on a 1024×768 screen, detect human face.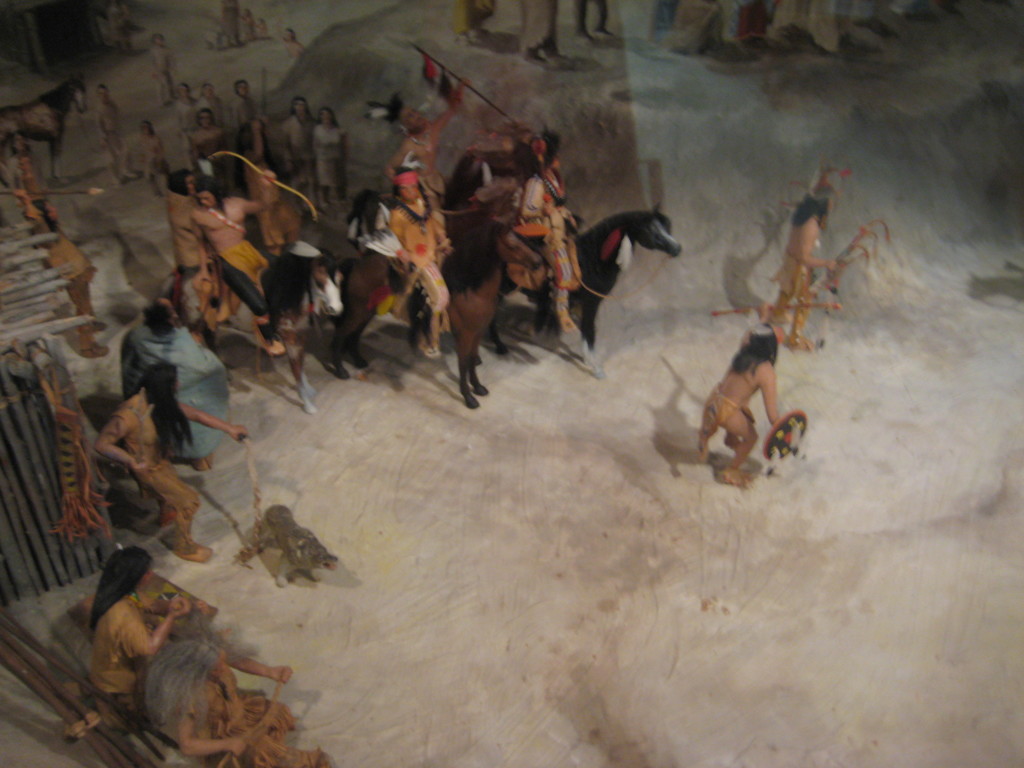
(left=176, top=84, right=191, bottom=100).
